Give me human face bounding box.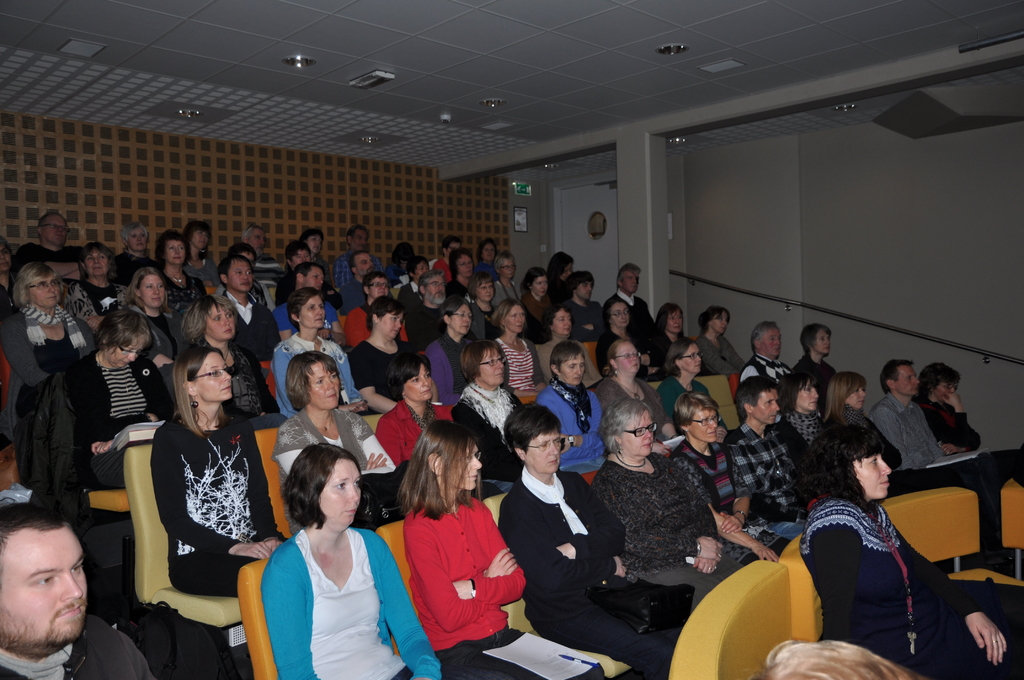
box=[127, 226, 146, 251].
